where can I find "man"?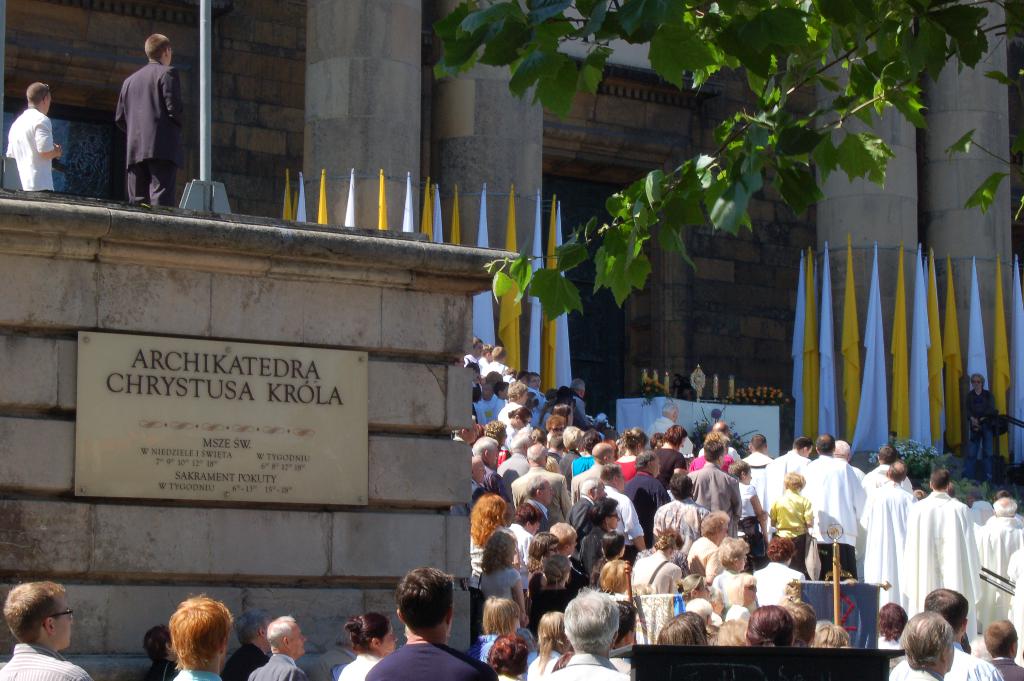
You can find it at 916, 468, 986, 618.
